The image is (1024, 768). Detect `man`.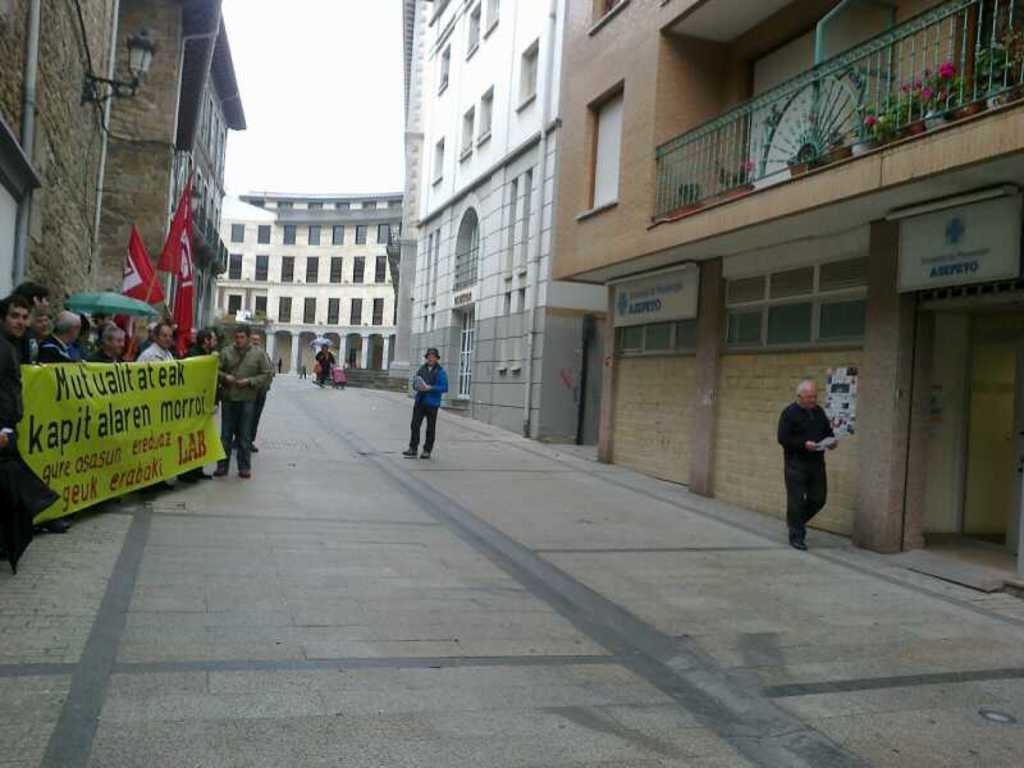
Detection: left=214, top=324, right=268, bottom=477.
